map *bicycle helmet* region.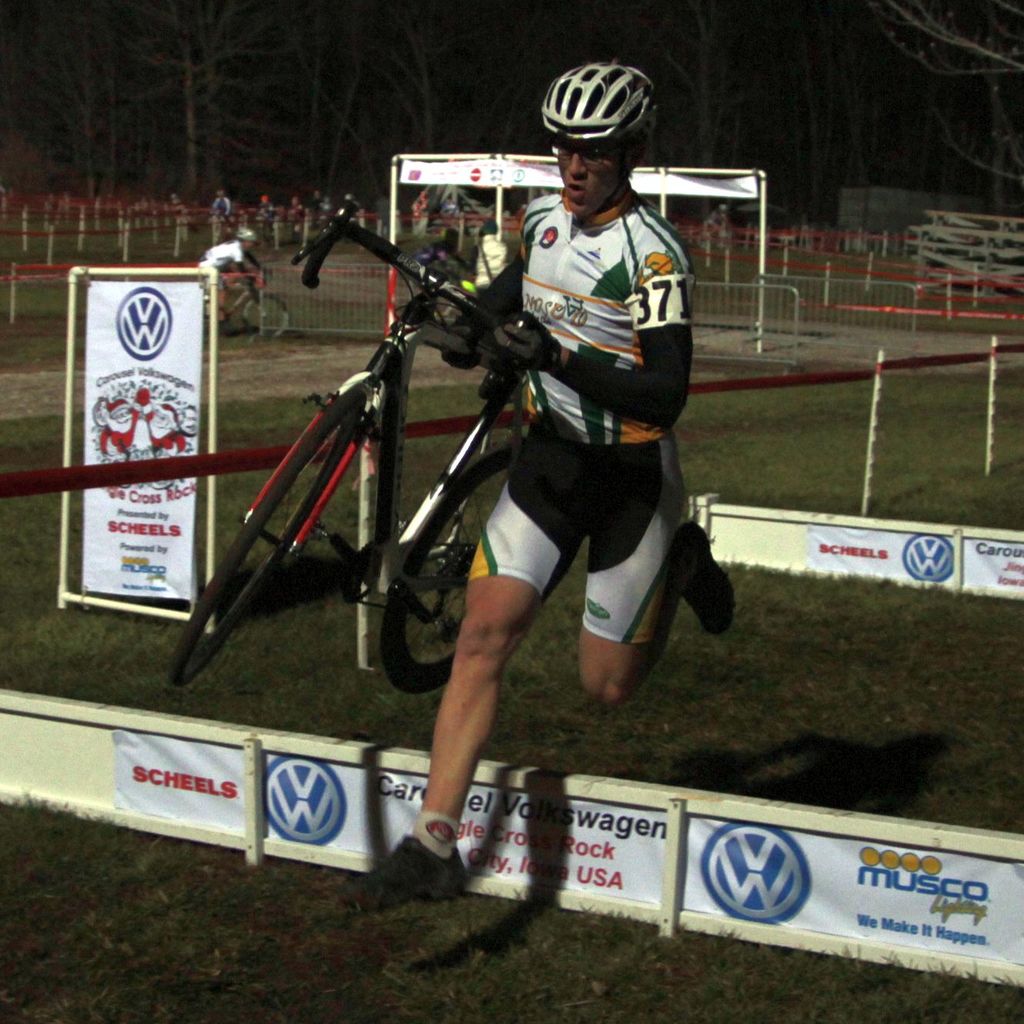
Mapped to (549,48,659,145).
